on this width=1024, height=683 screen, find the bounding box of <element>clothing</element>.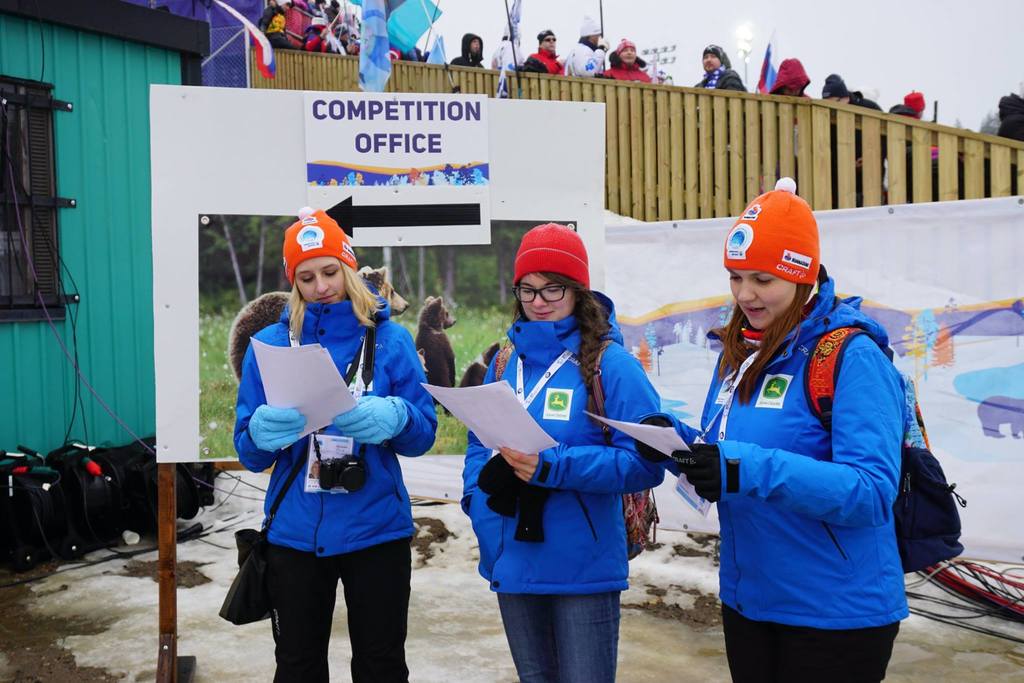
Bounding box: x1=519, y1=51, x2=566, y2=79.
